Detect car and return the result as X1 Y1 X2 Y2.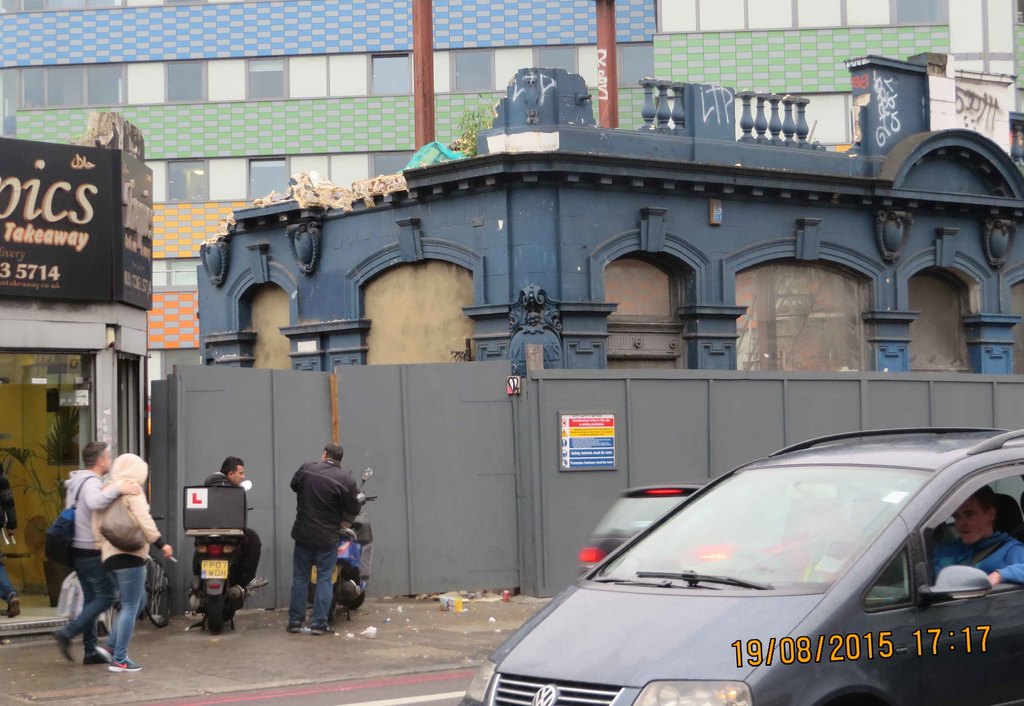
478 436 984 696.
